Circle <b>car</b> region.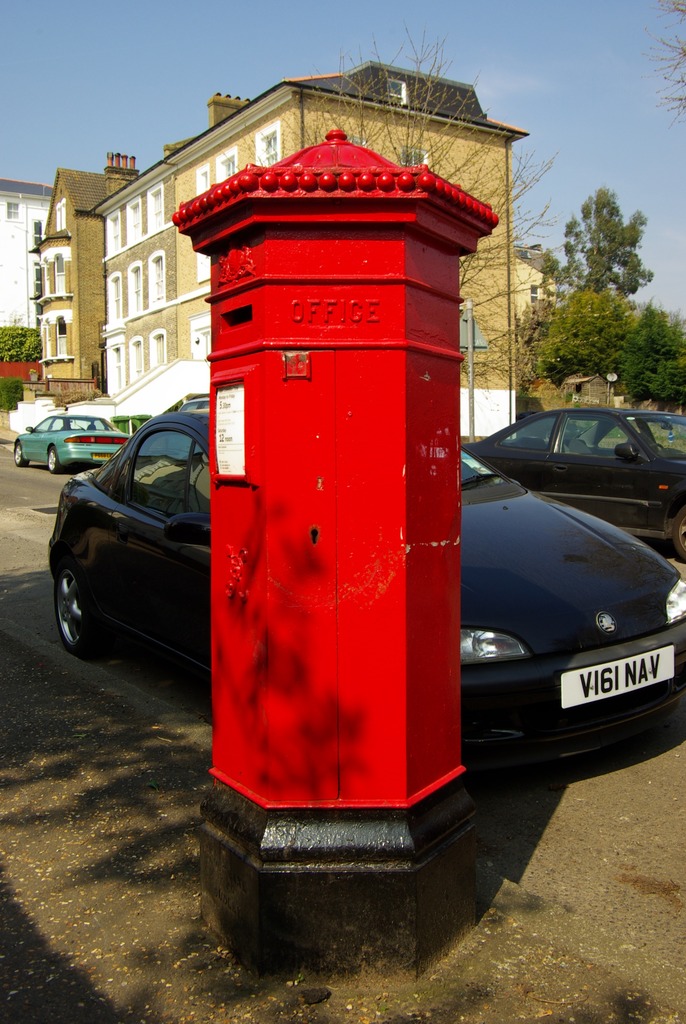
Region: Rect(467, 406, 685, 561).
